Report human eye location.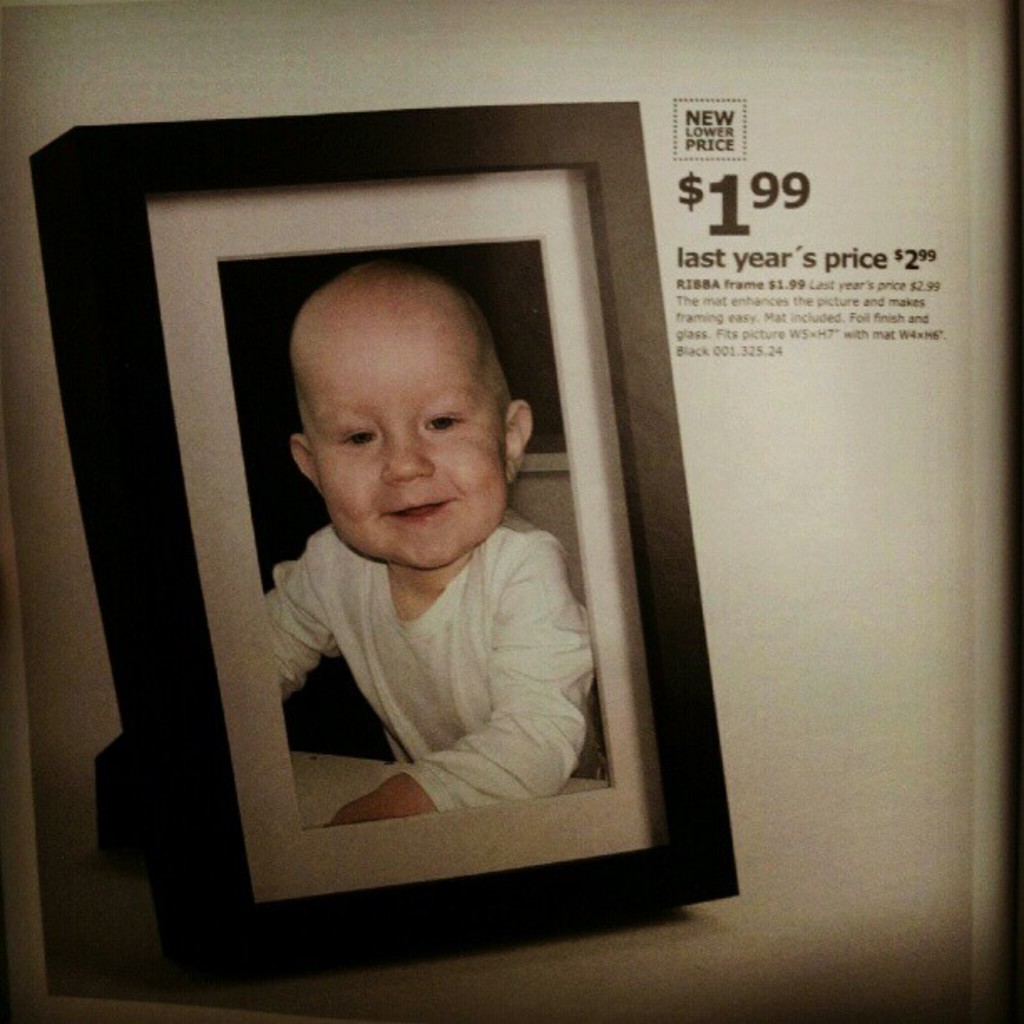
Report: (422, 412, 467, 433).
